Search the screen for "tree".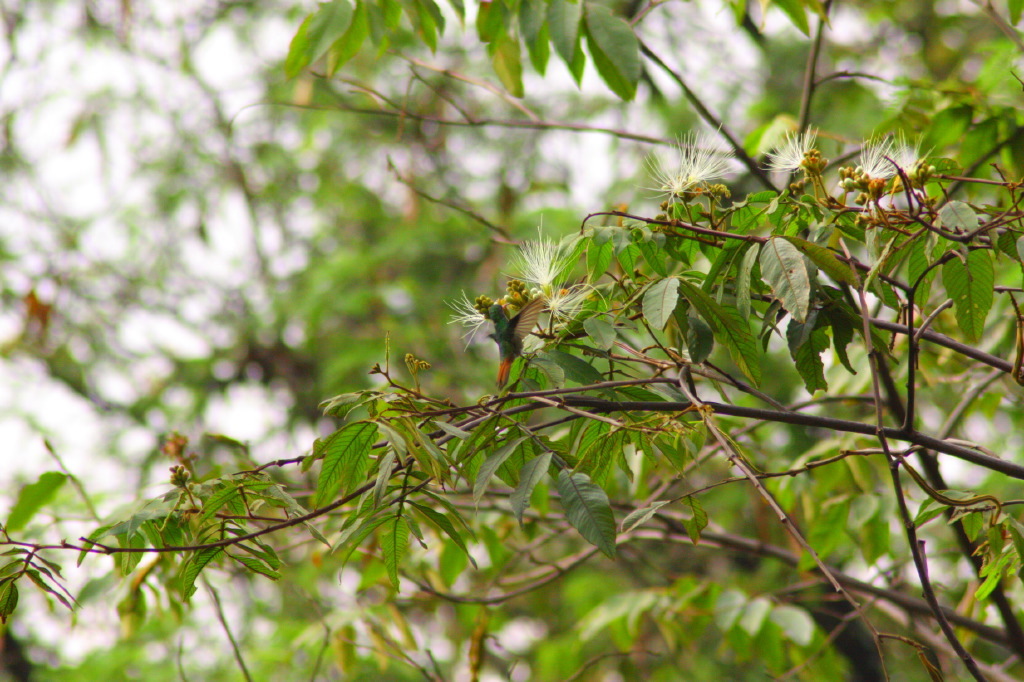
Found at 0/0/1023/681.
